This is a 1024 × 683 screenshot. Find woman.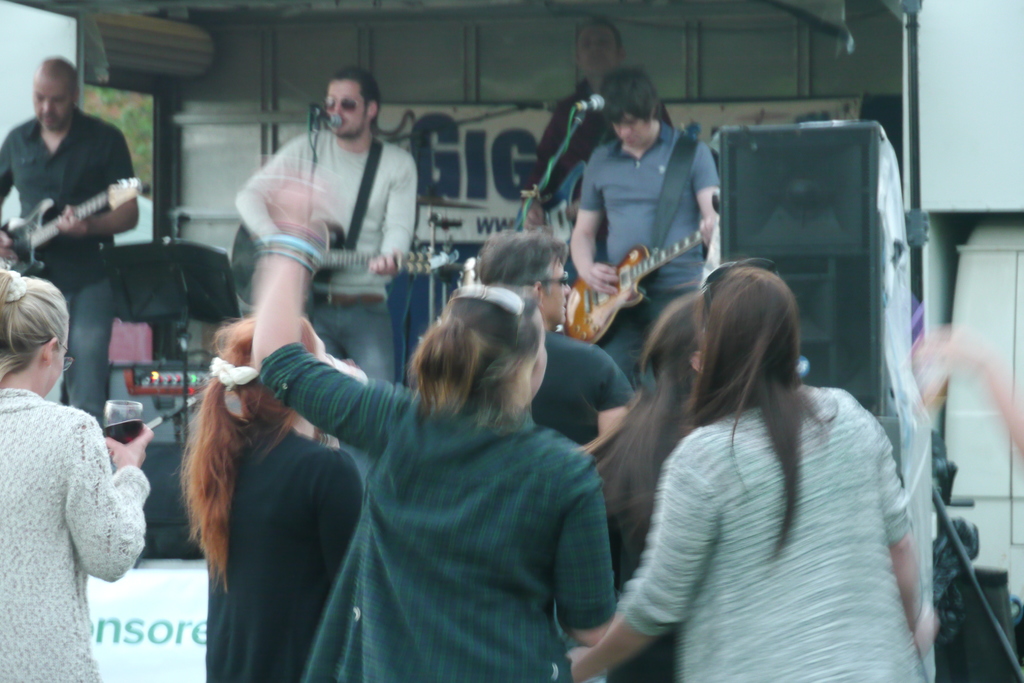
Bounding box: 243/176/619/682.
